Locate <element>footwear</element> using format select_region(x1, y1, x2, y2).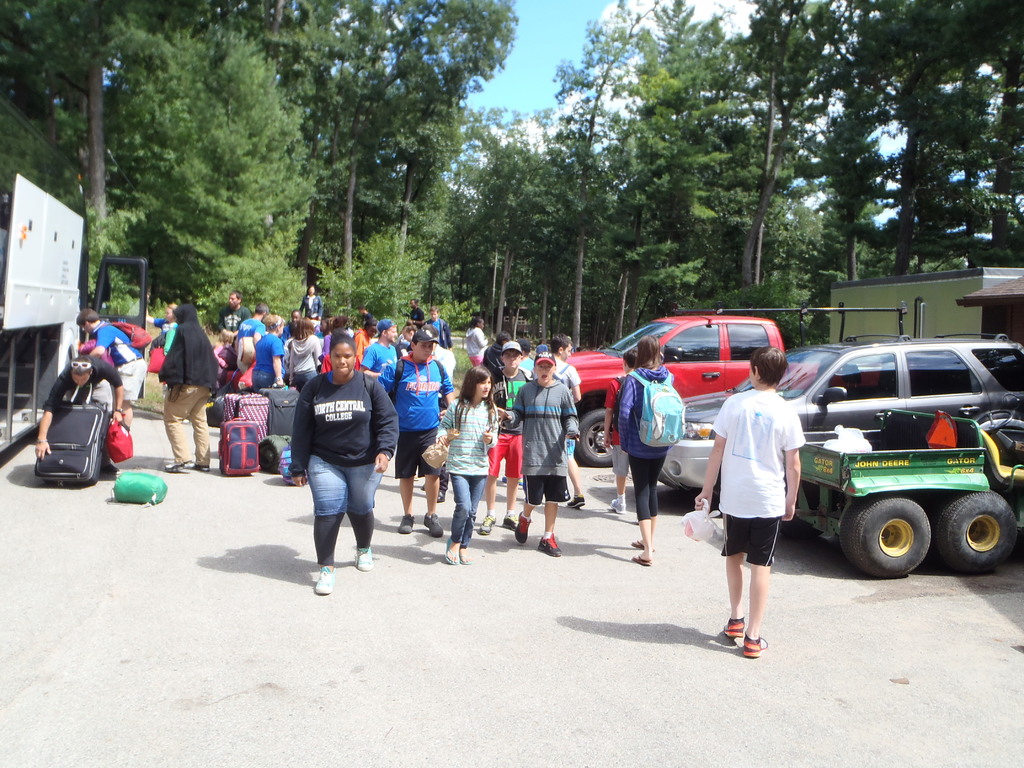
select_region(721, 614, 748, 637).
